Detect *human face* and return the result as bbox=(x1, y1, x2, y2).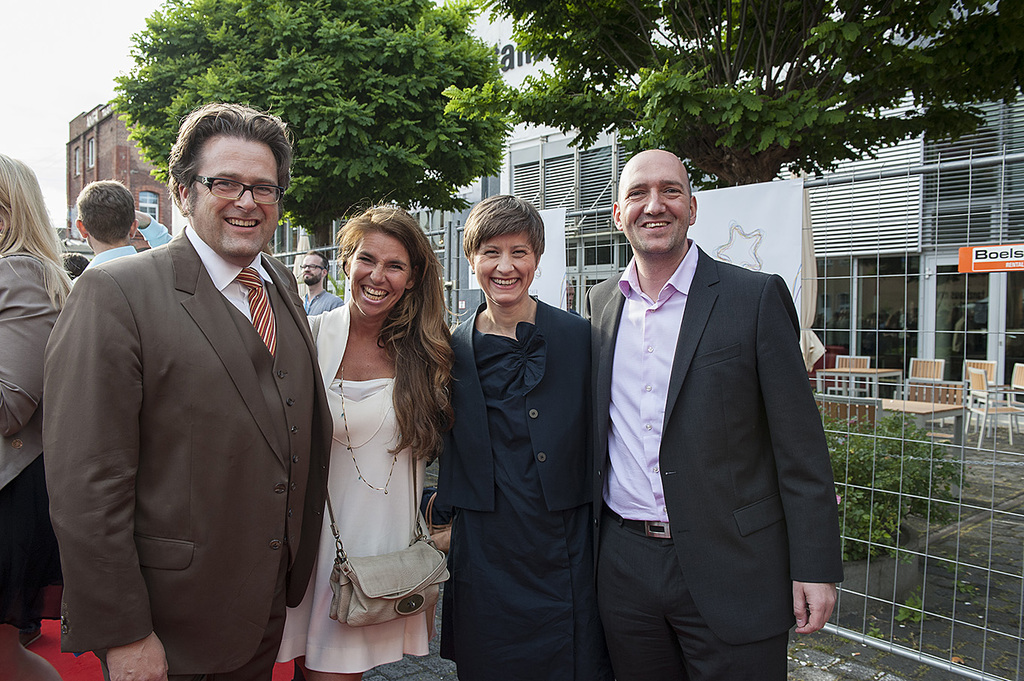
bbox=(348, 231, 411, 316).
